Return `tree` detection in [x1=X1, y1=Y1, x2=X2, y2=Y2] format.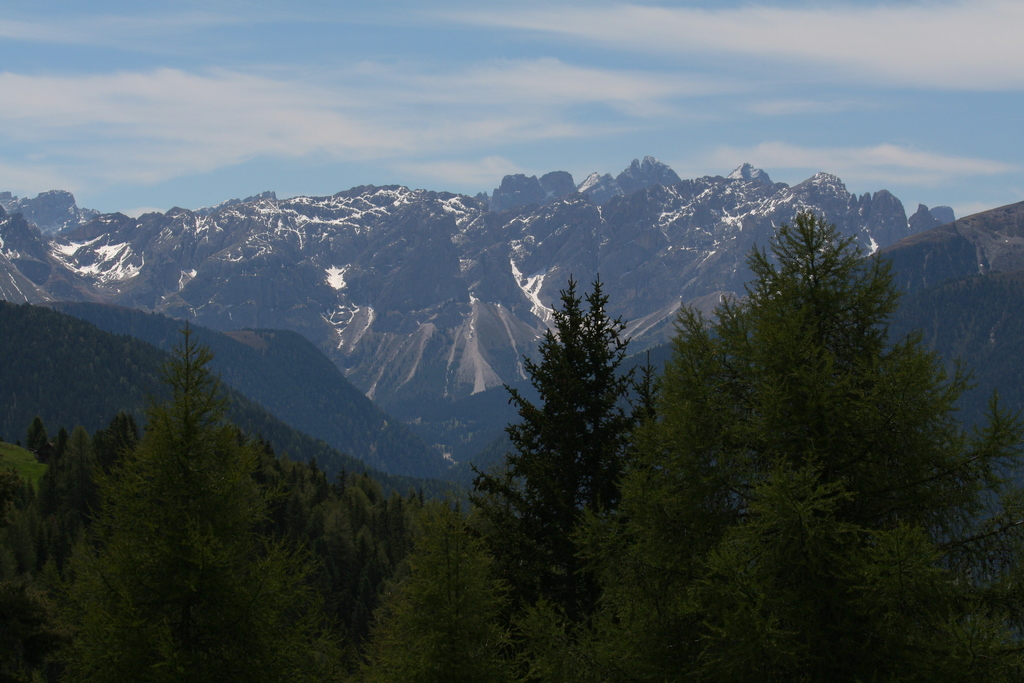
[x1=552, y1=208, x2=1023, y2=682].
